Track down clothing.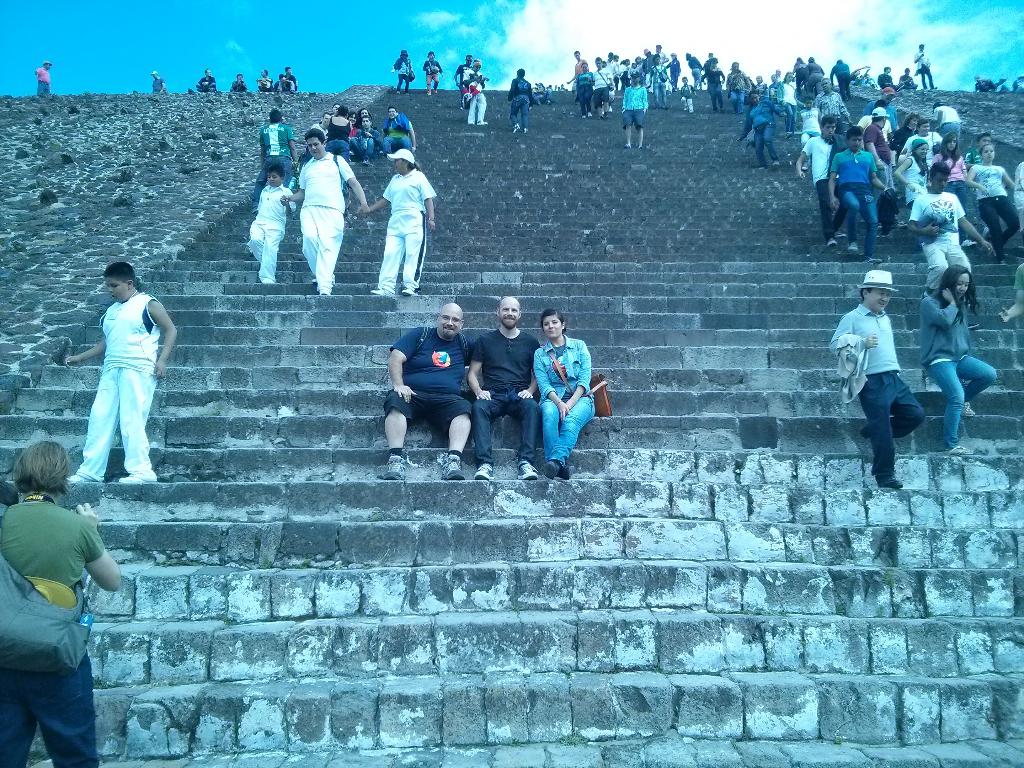
Tracked to l=934, t=102, r=959, b=142.
